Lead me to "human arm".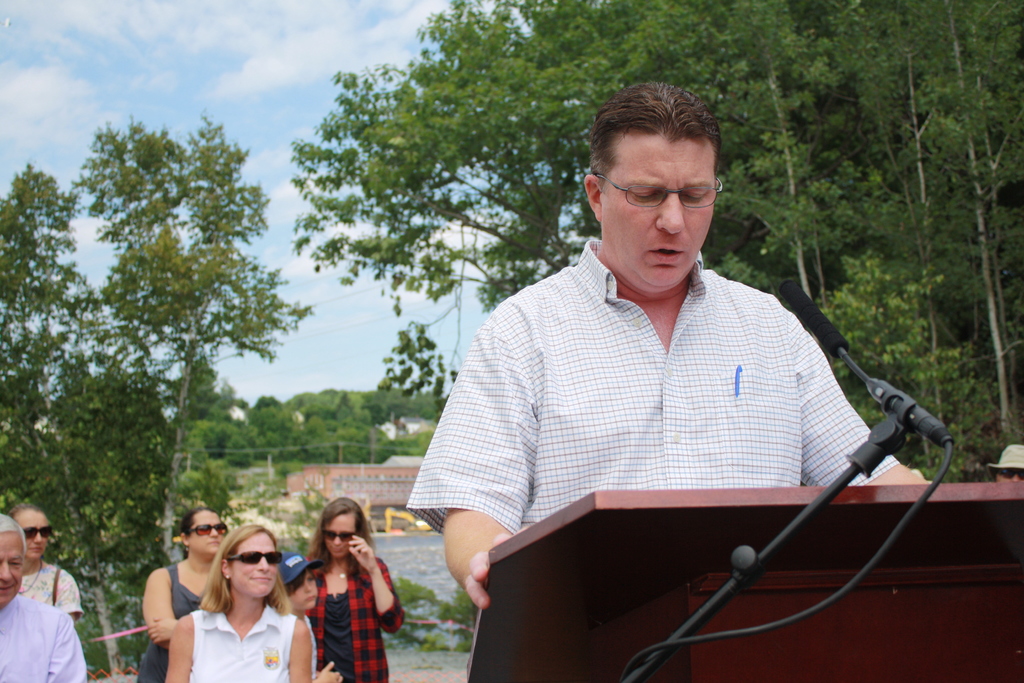
Lead to bbox=(407, 312, 529, 605).
